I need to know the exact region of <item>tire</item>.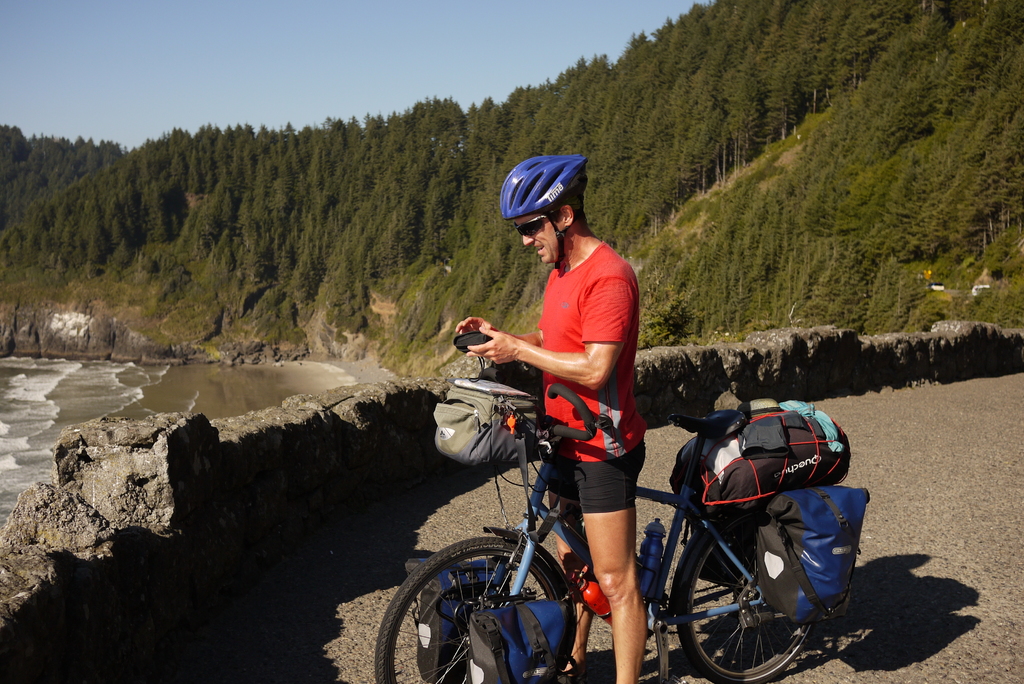
Region: <box>685,535,821,676</box>.
